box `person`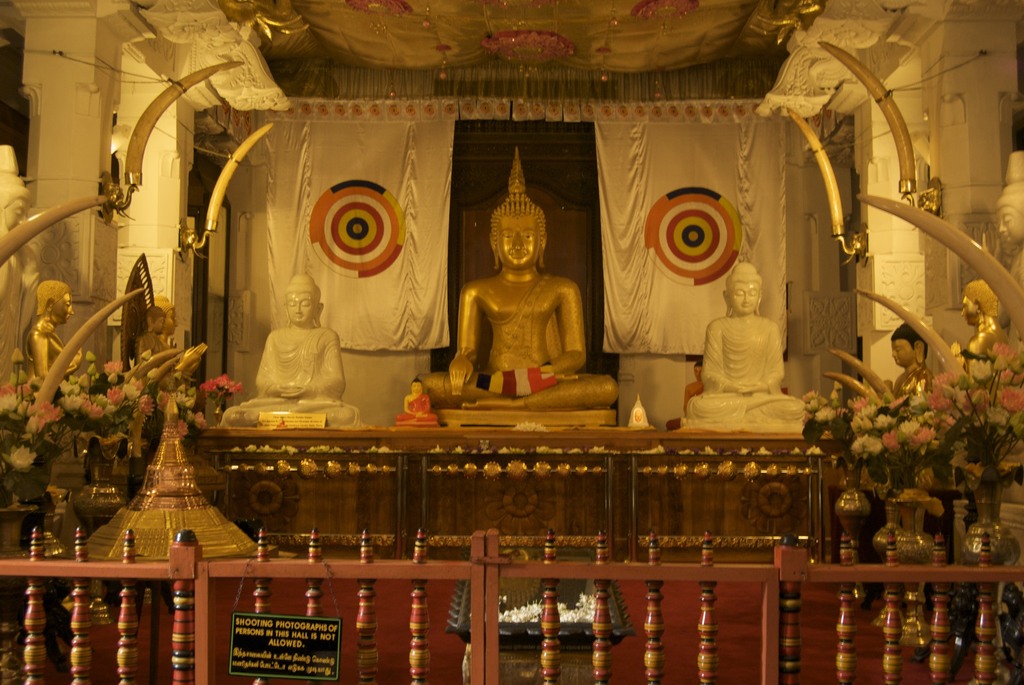
bbox=(140, 304, 209, 372)
